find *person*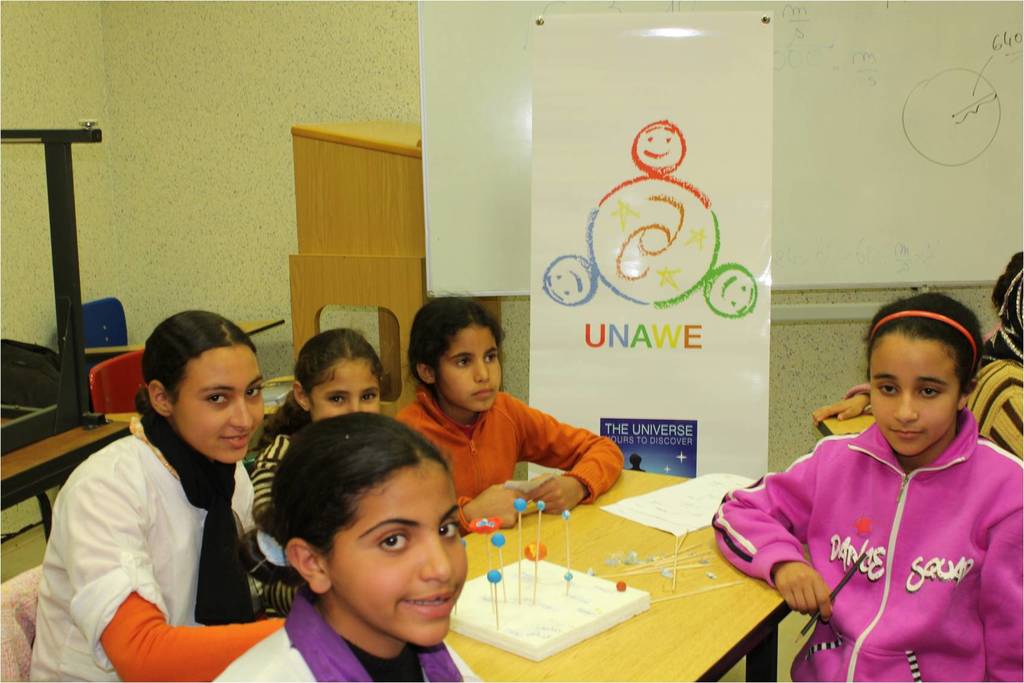
<bbox>250, 328, 389, 613</bbox>
